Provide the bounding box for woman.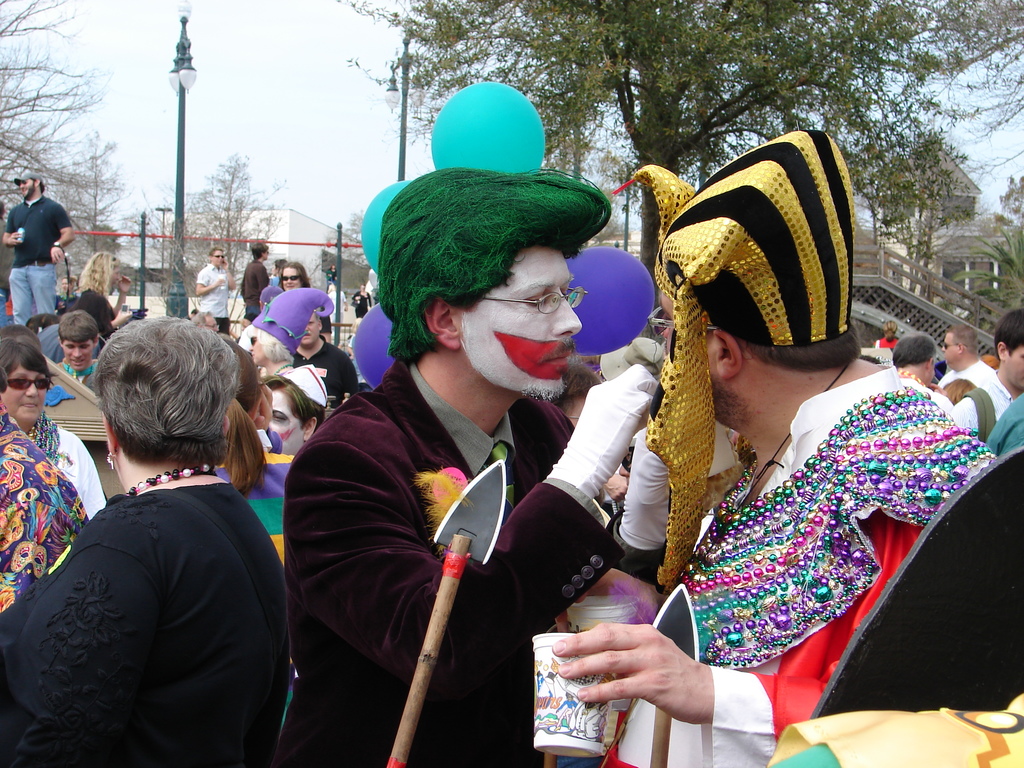
locate(549, 365, 636, 516).
